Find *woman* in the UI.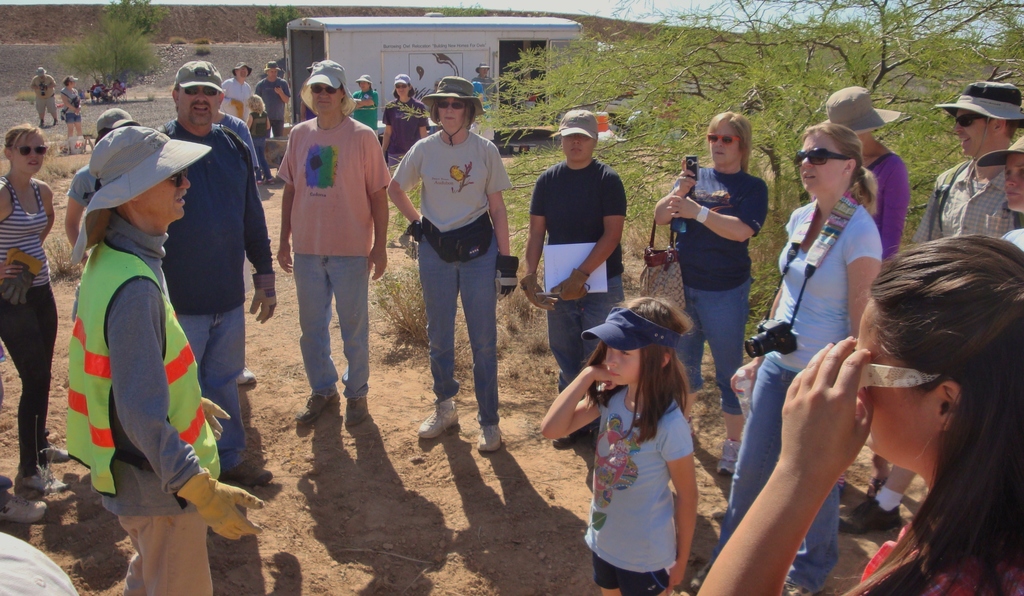
UI element at pyautogui.locateOnScreen(649, 110, 757, 478).
